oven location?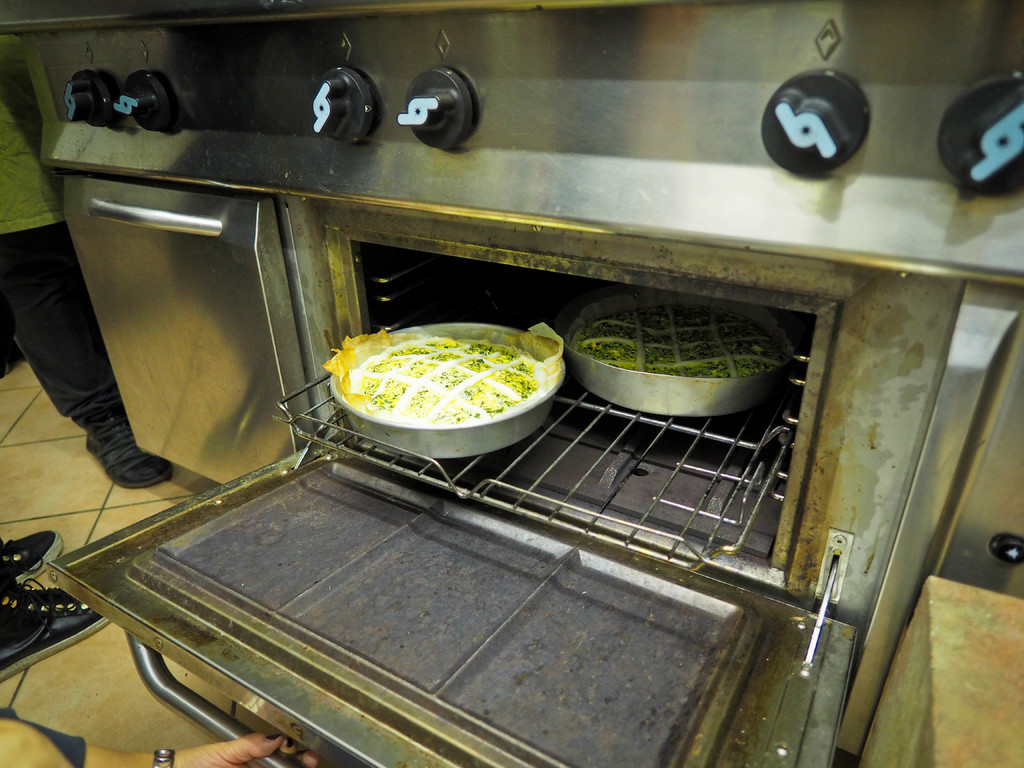
pyautogui.locateOnScreen(47, 0, 1023, 767)
